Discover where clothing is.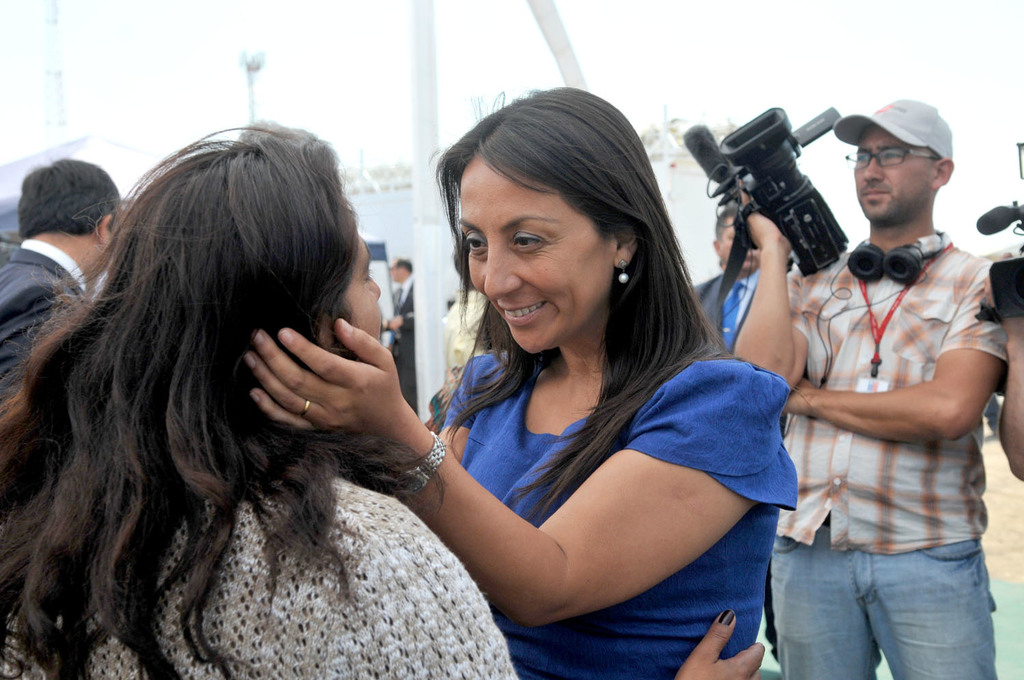
Discovered at locate(385, 274, 421, 414).
